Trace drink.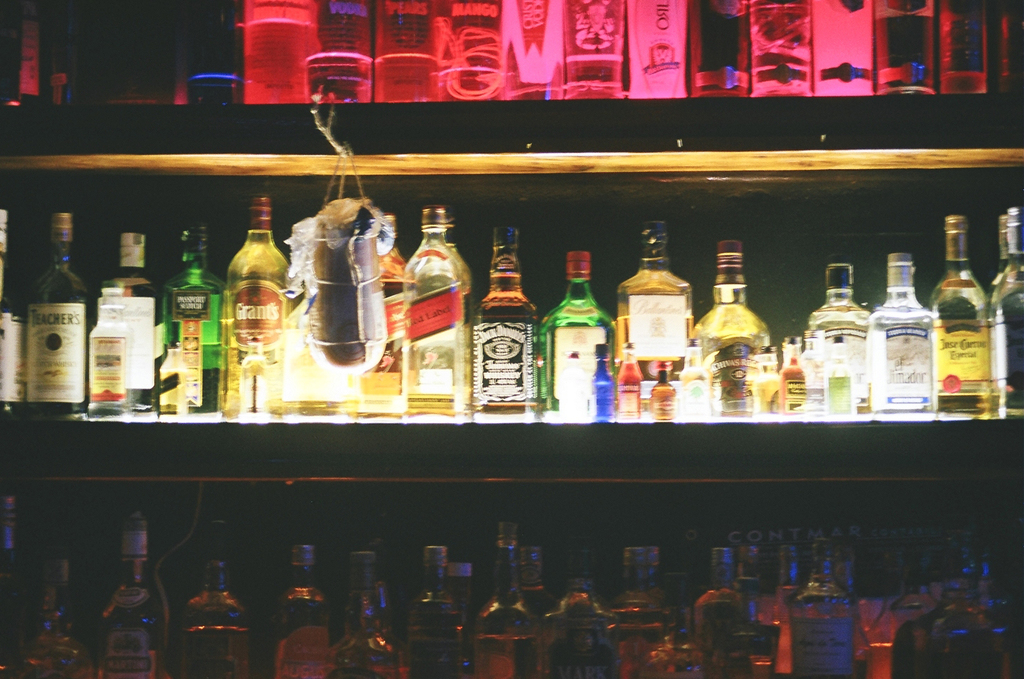
Traced to (593,352,611,414).
